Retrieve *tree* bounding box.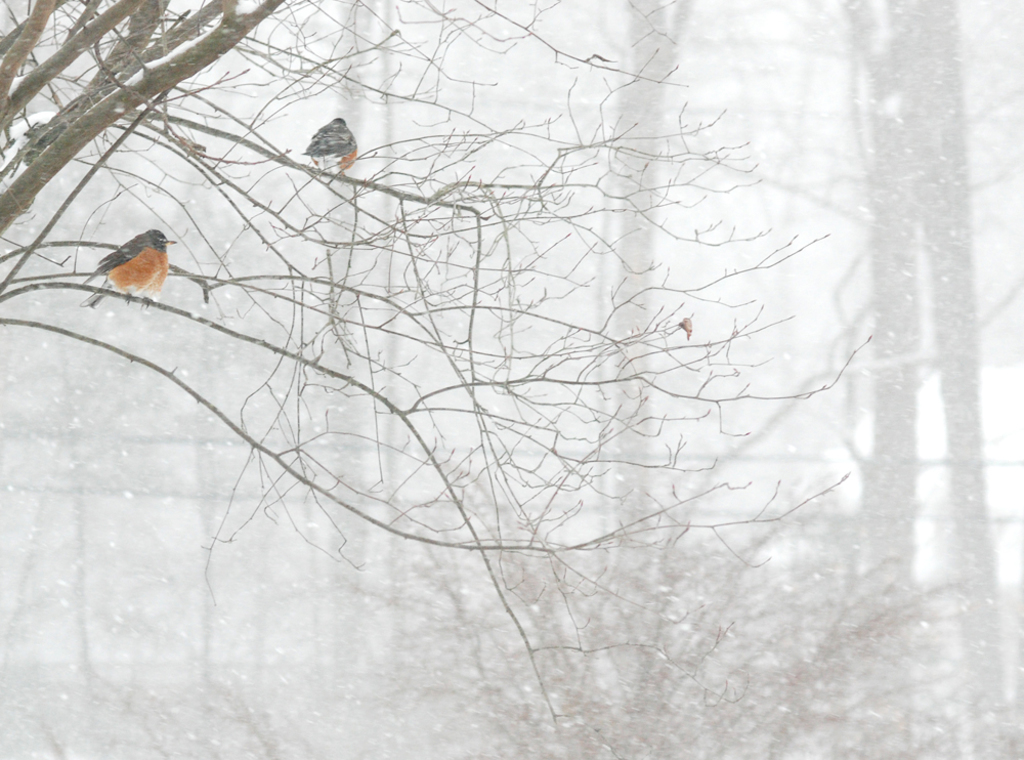
Bounding box: x1=0, y1=1, x2=911, y2=759.
